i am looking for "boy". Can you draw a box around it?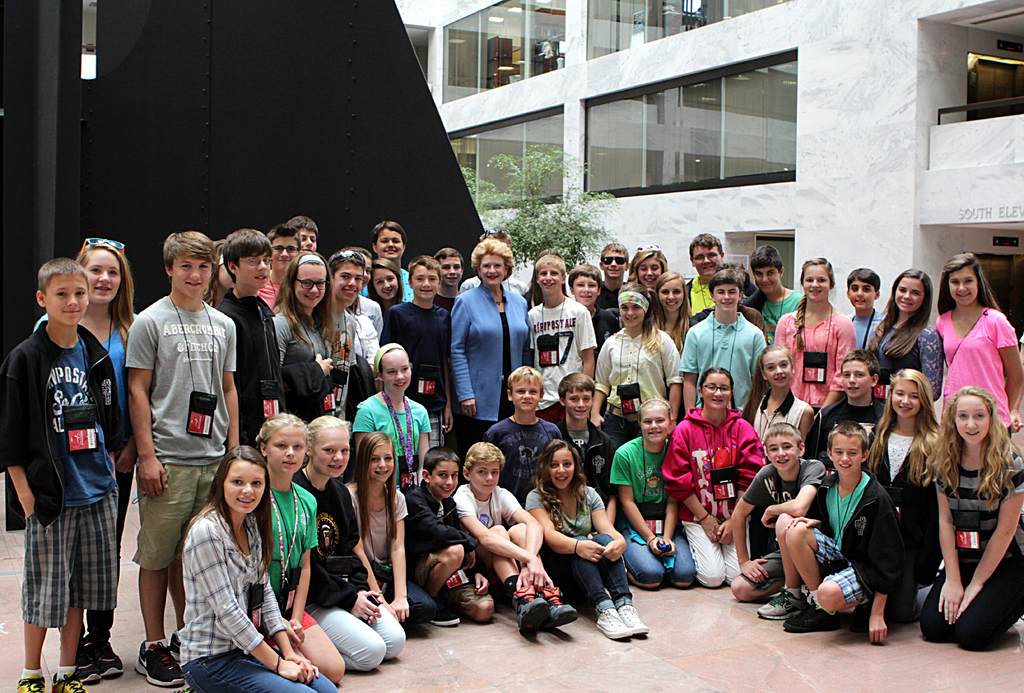
Sure, the bounding box is (x1=257, y1=223, x2=299, y2=308).
